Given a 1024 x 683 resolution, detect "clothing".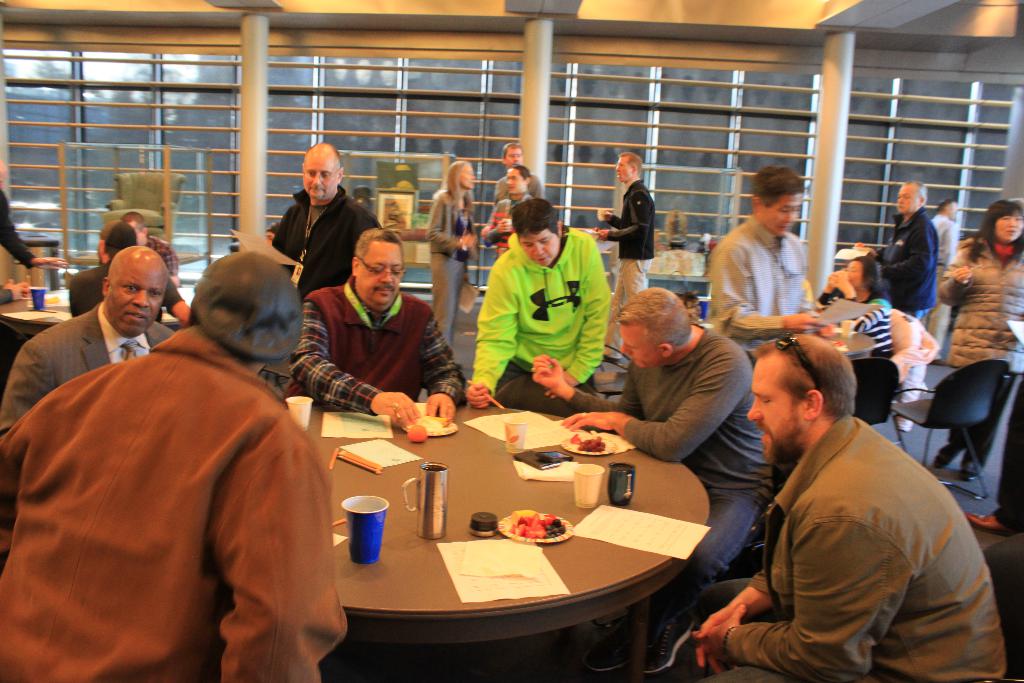
select_region(927, 211, 955, 339).
